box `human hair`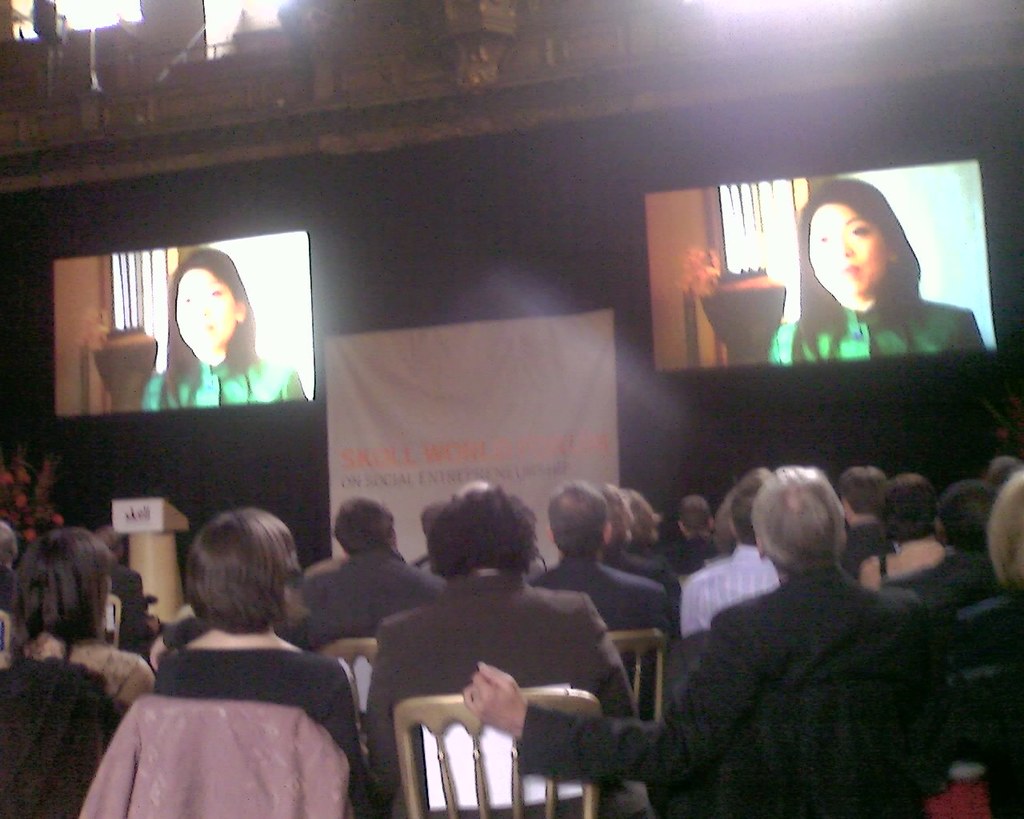
bbox(838, 464, 882, 509)
